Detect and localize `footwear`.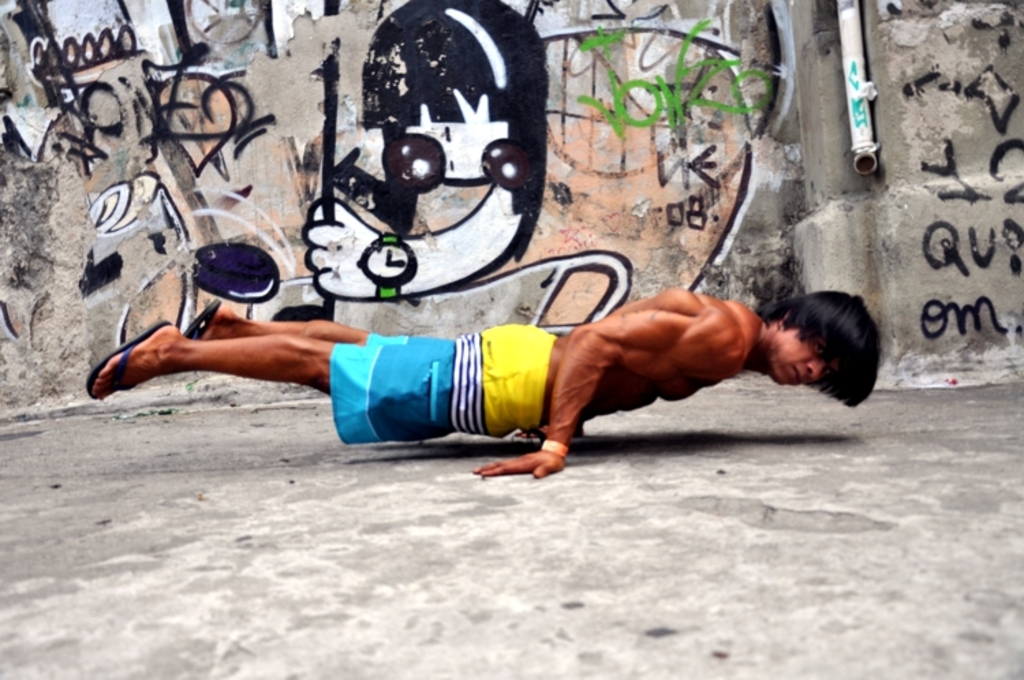
Localized at <region>86, 321, 173, 406</region>.
